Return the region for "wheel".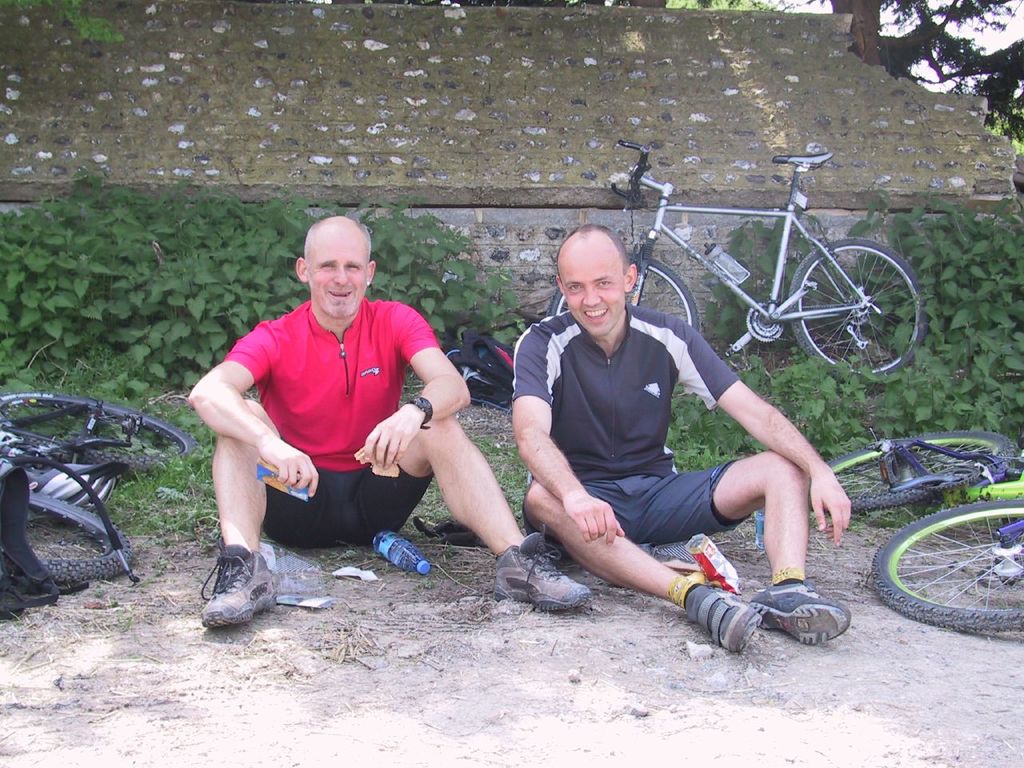
23,497,135,582.
